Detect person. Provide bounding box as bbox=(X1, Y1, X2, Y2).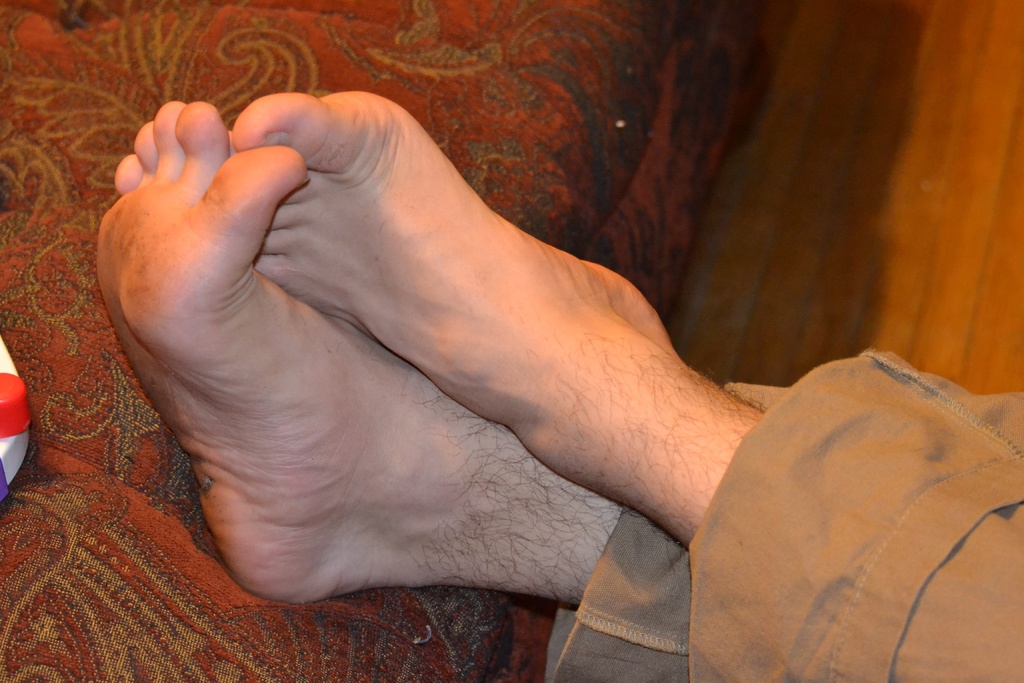
bbox=(92, 85, 1023, 682).
